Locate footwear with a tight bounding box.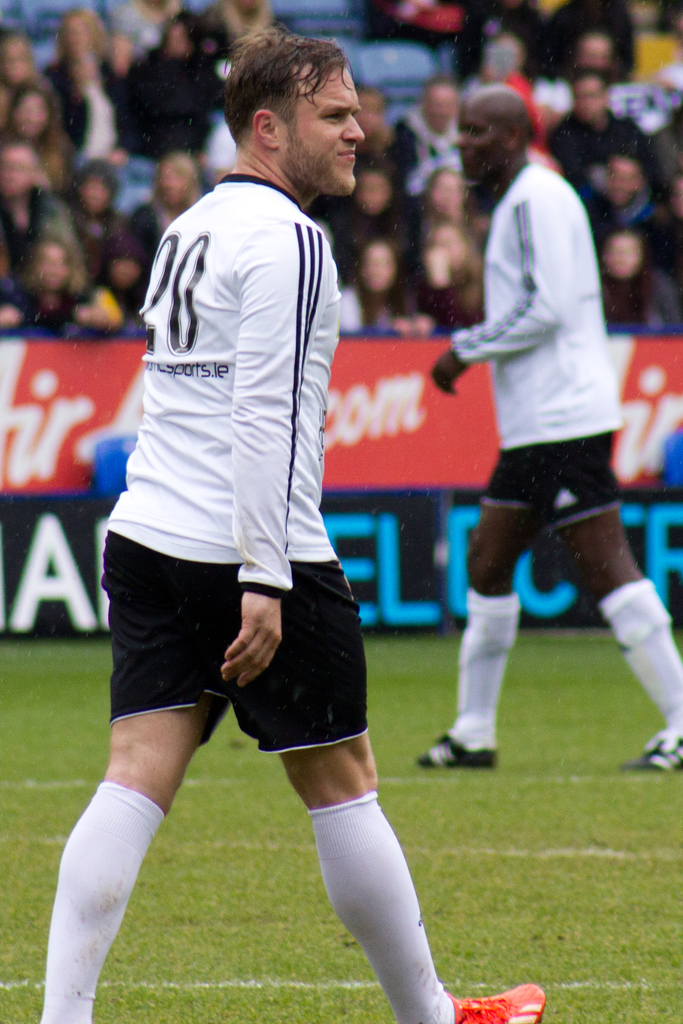
rect(415, 723, 498, 772).
